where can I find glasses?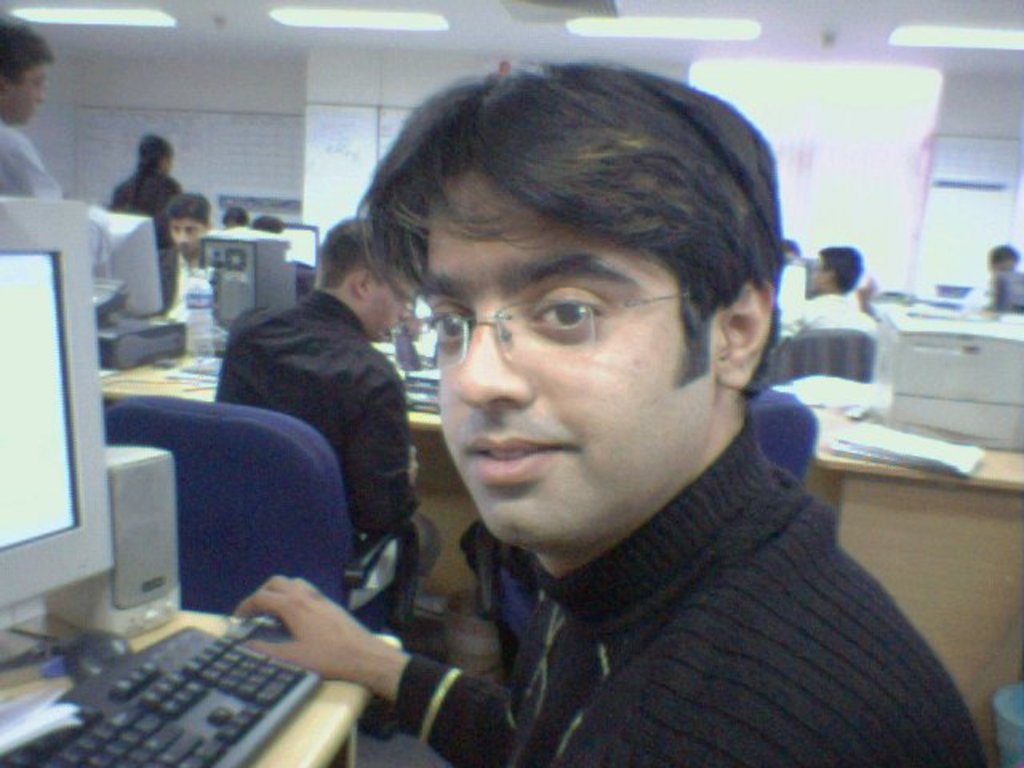
You can find it at {"left": 397, "top": 266, "right": 694, "bottom": 374}.
